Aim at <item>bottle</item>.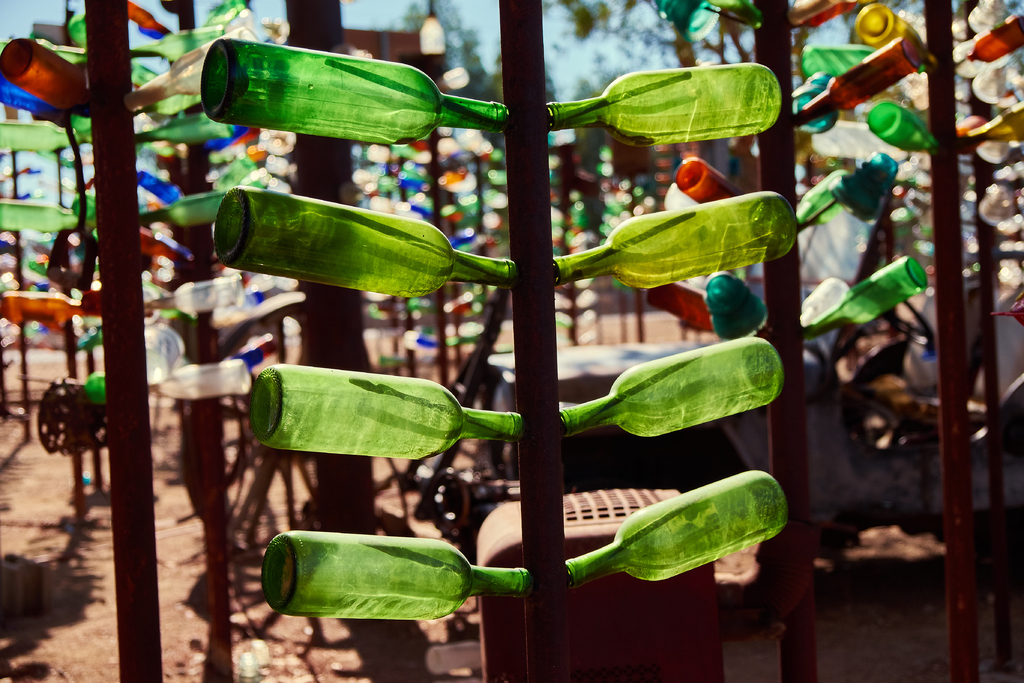
Aimed at [x1=68, y1=14, x2=84, y2=49].
